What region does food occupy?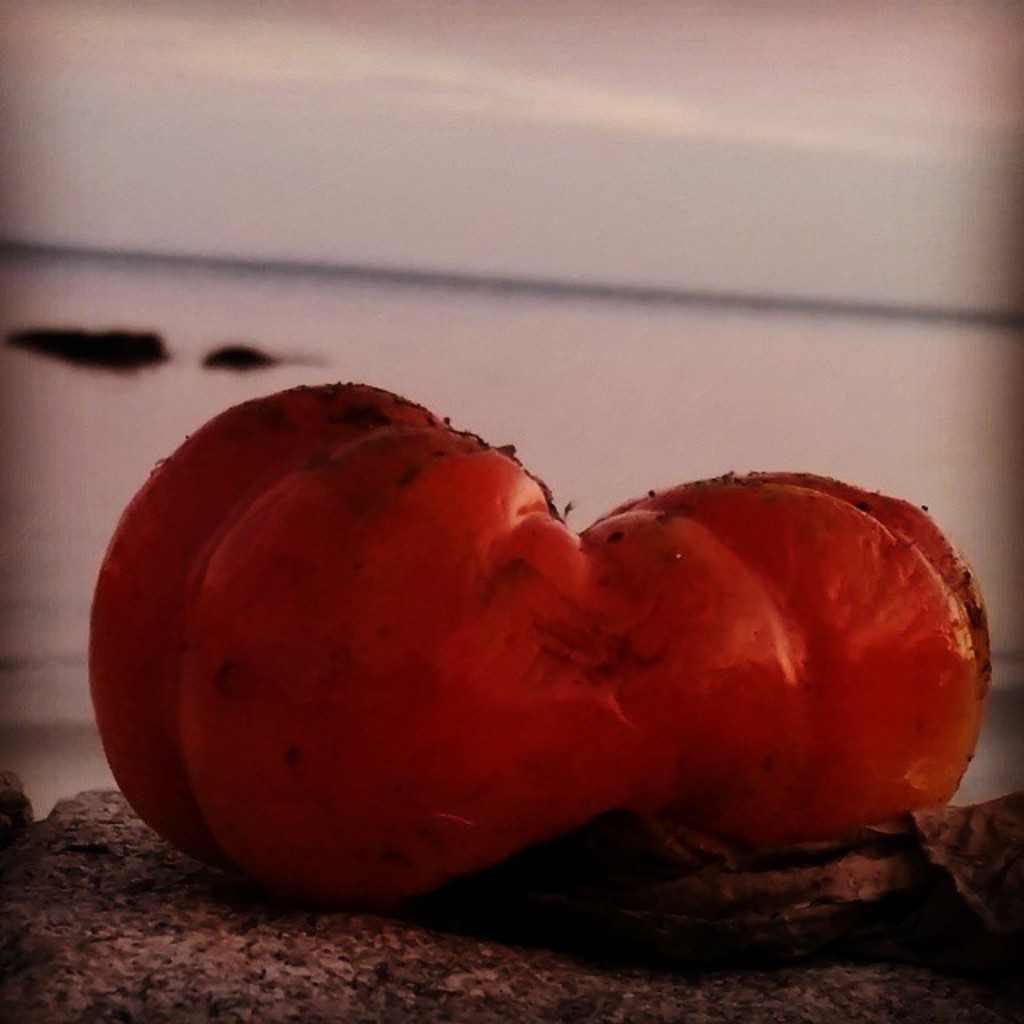
<bbox>85, 386, 994, 915</bbox>.
